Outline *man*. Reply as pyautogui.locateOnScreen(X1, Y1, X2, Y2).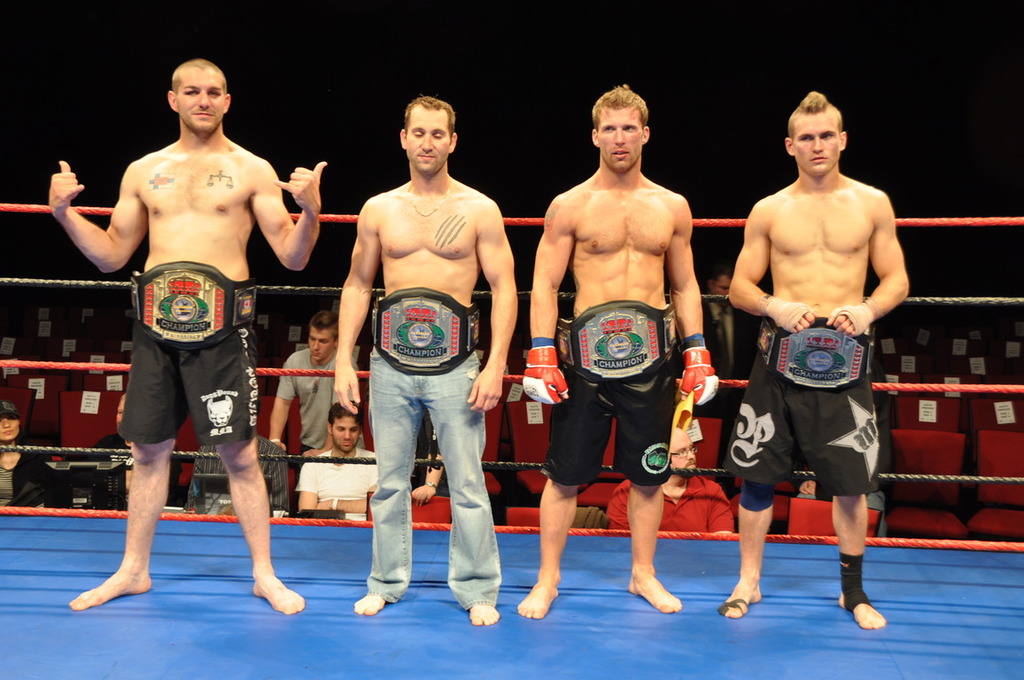
pyautogui.locateOnScreen(709, 94, 922, 630).
